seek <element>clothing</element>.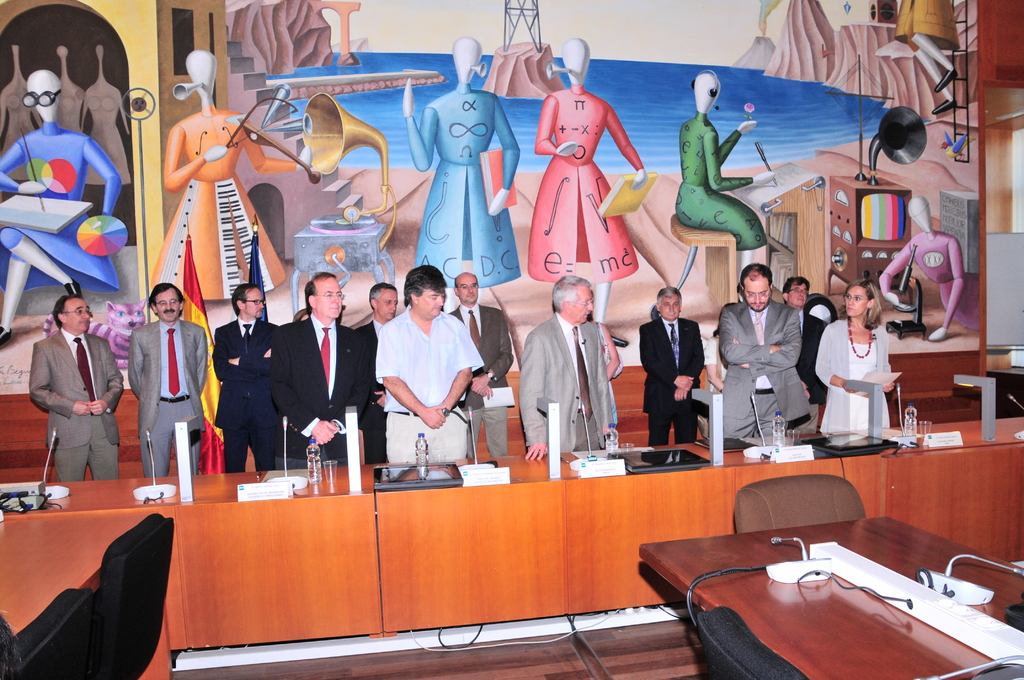
534:76:643:284.
